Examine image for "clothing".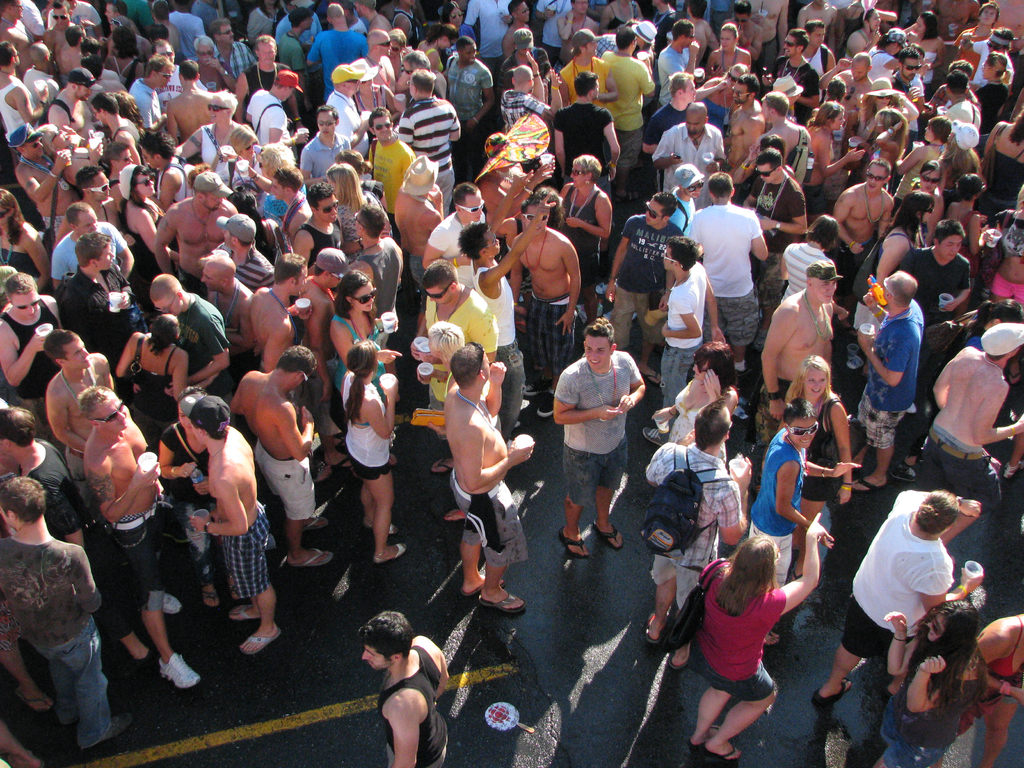
Examination result: Rect(227, 246, 273, 284).
